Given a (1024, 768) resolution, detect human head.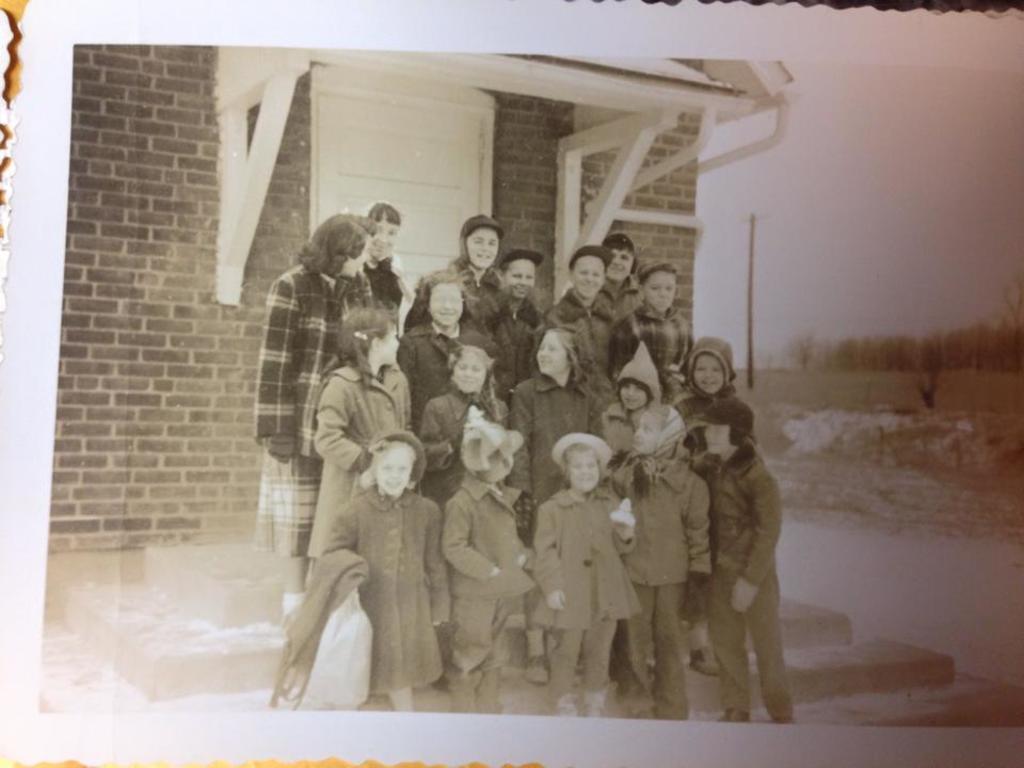
Rect(461, 425, 513, 484).
